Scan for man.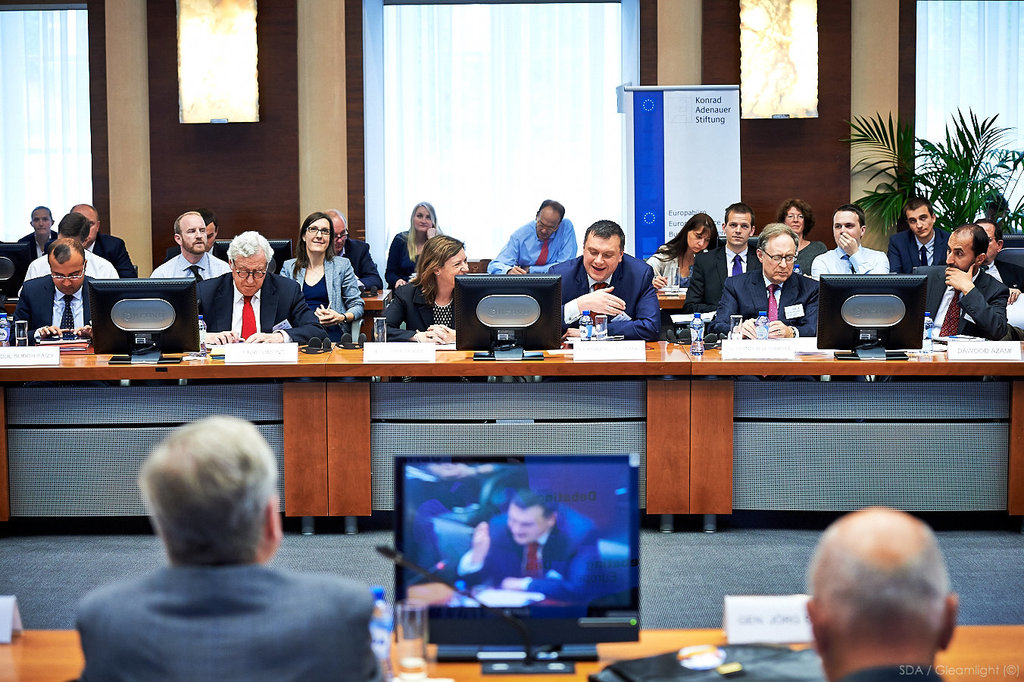
Scan result: <bbox>972, 217, 1023, 305</bbox>.
